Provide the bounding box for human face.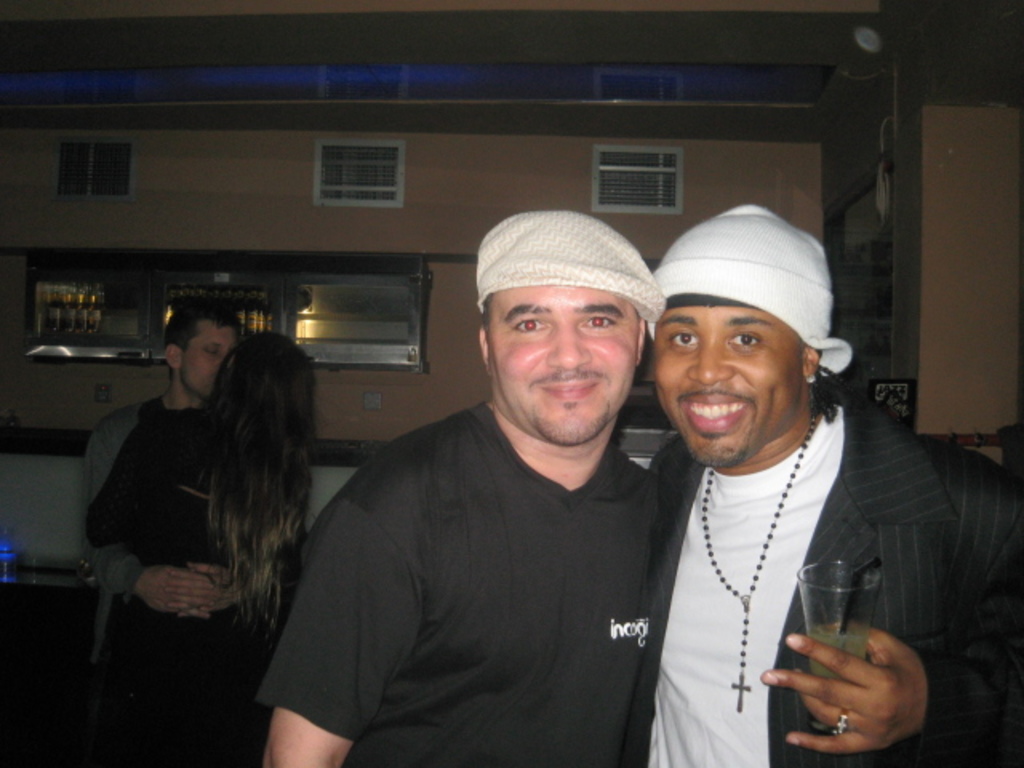
detection(174, 312, 240, 392).
